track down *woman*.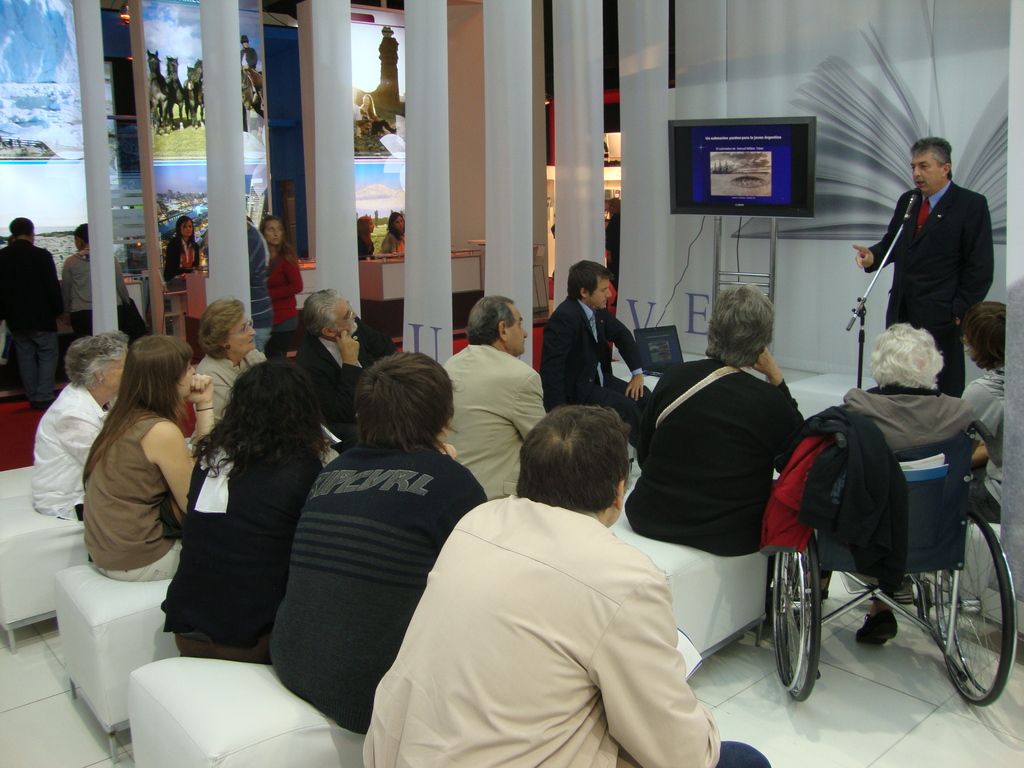
Tracked to x1=191, y1=288, x2=267, y2=445.
